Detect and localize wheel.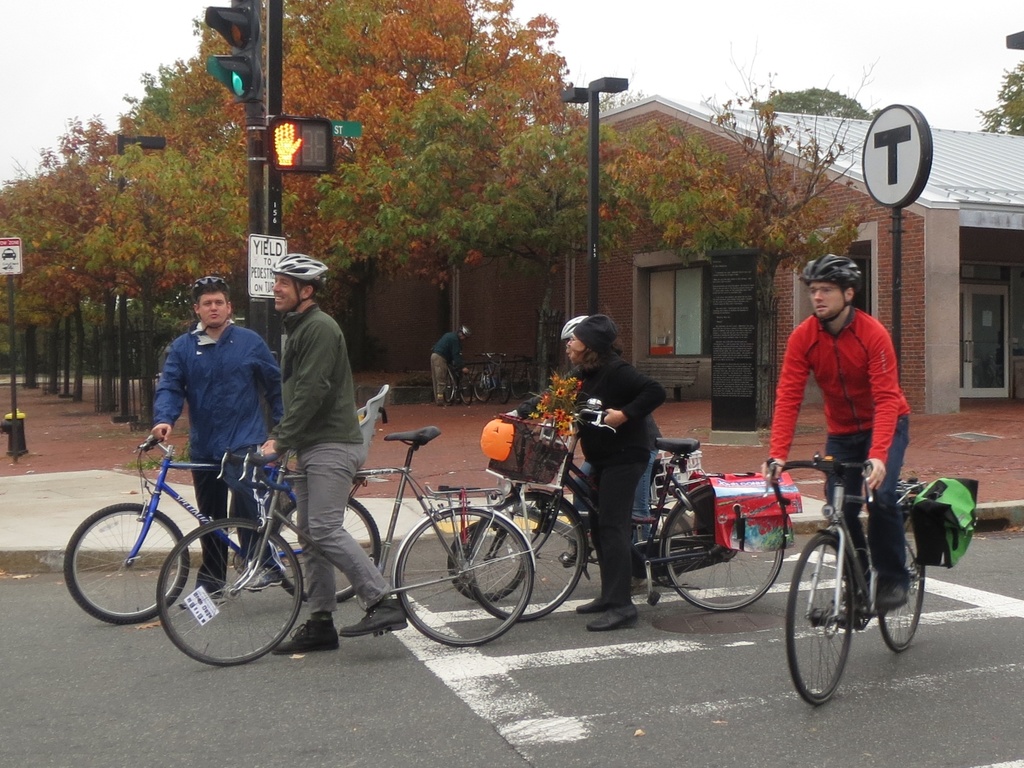
Localized at (x1=630, y1=509, x2=687, y2=584).
